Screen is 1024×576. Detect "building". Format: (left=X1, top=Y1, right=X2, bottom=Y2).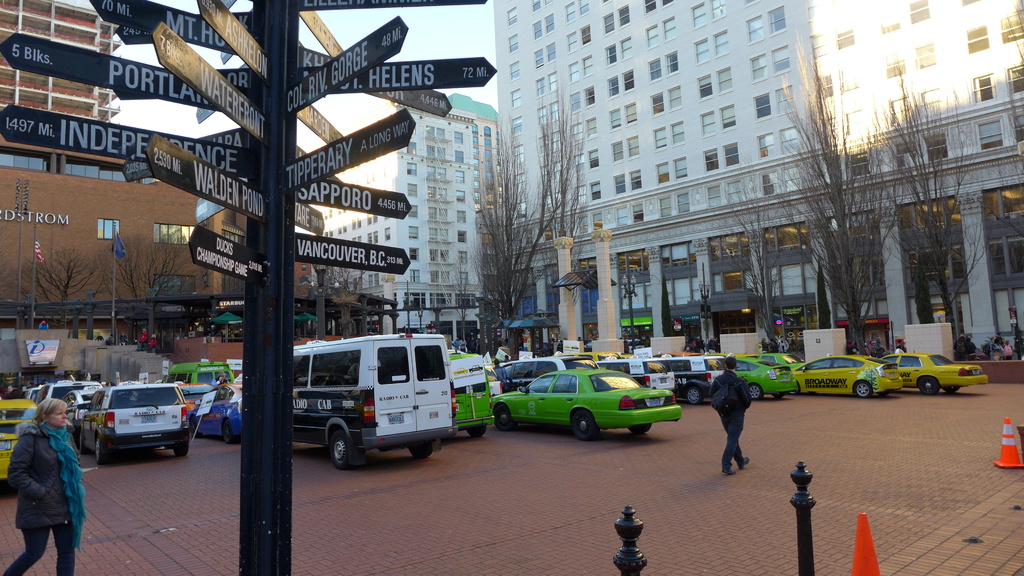
(left=0, top=0, right=126, bottom=170).
